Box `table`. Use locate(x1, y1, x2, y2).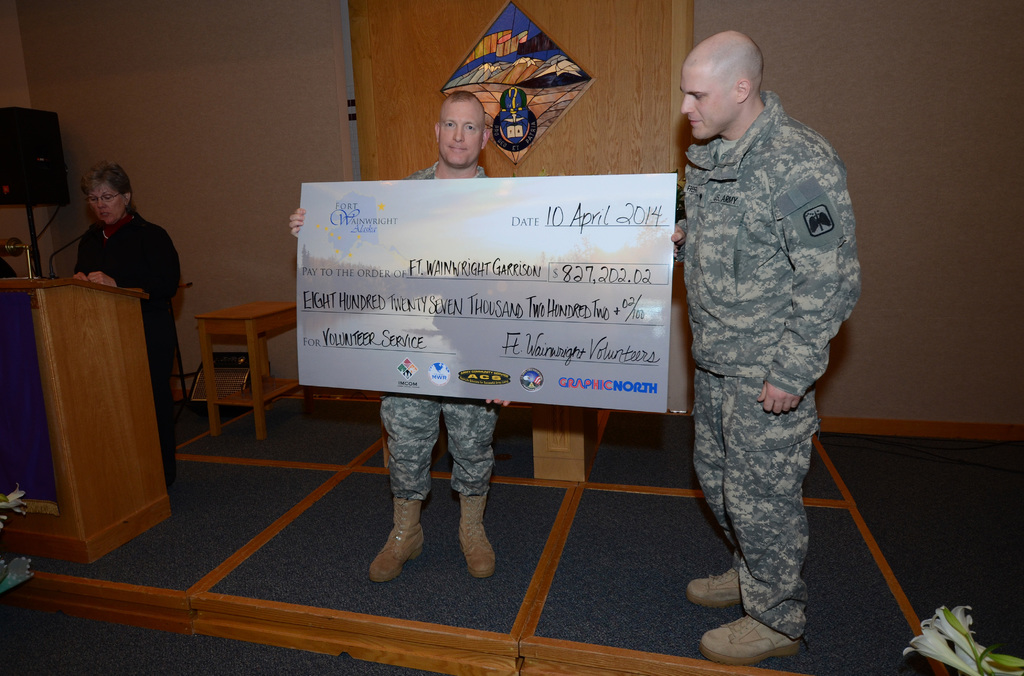
locate(200, 302, 297, 440).
